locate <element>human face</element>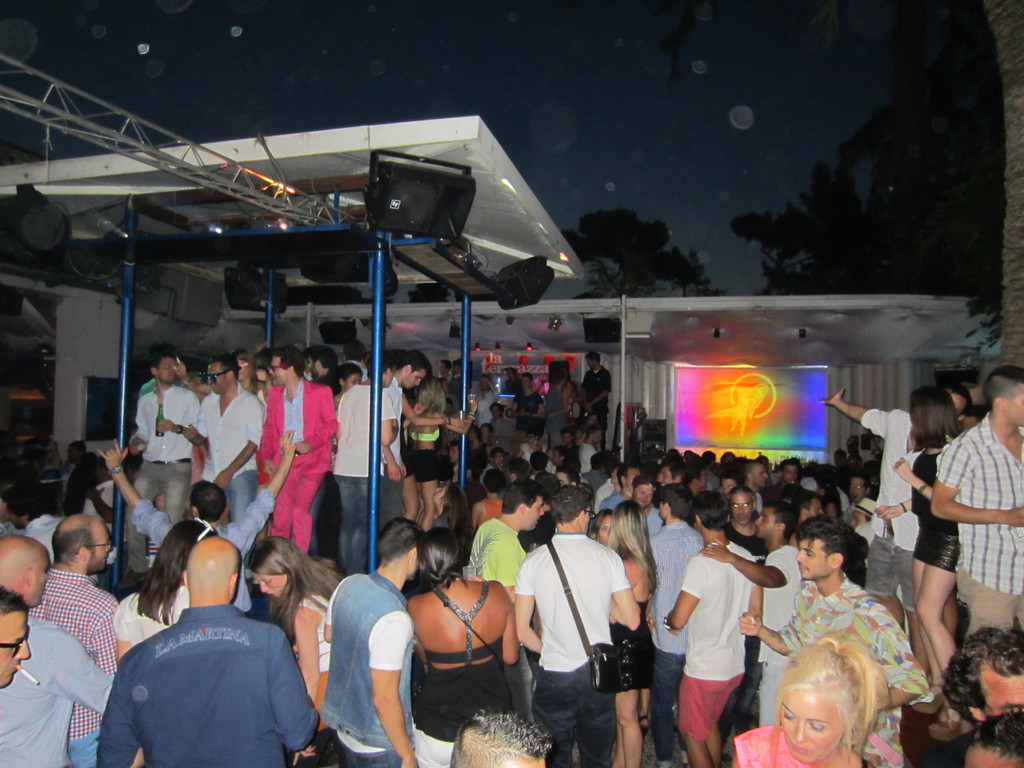
{"left": 205, "top": 367, "right": 230, "bottom": 394}
